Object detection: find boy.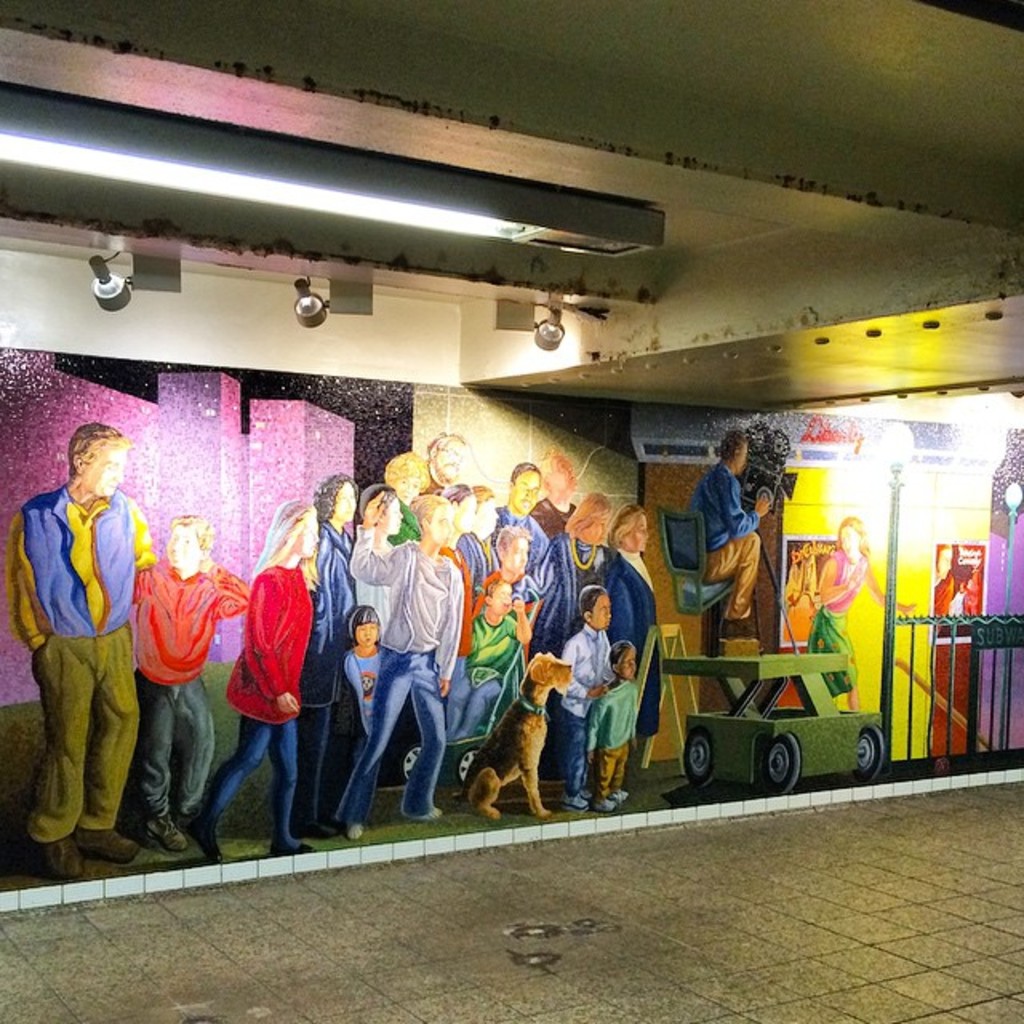
select_region(141, 522, 245, 862).
